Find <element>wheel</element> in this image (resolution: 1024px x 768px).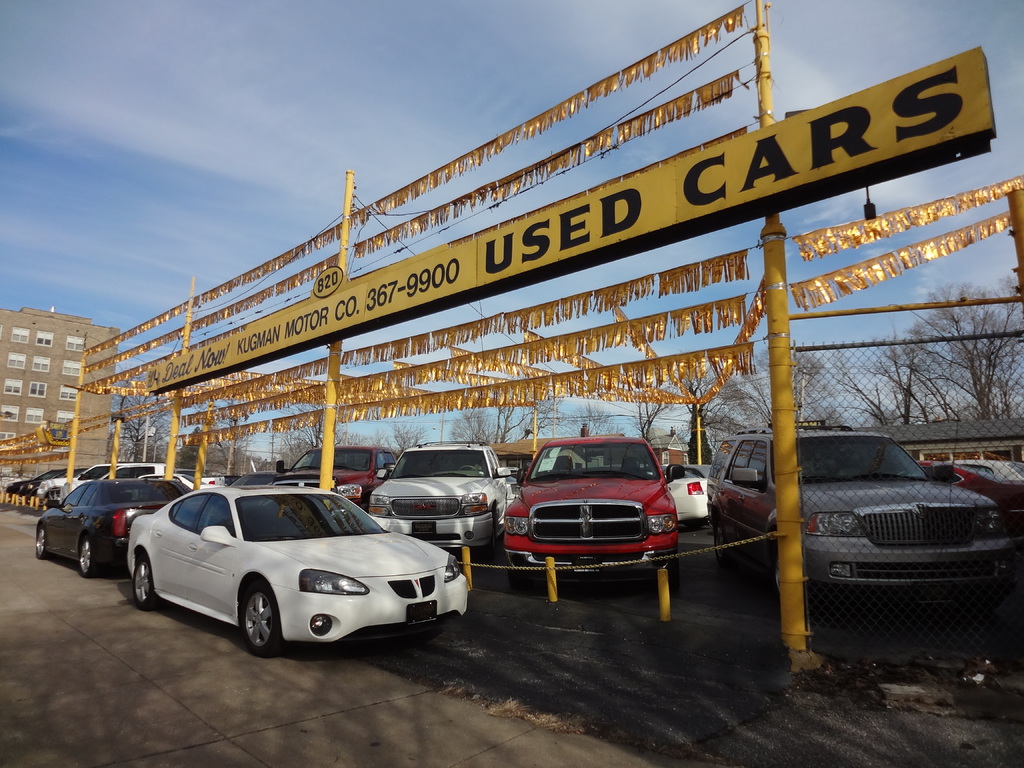
227, 566, 298, 654.
